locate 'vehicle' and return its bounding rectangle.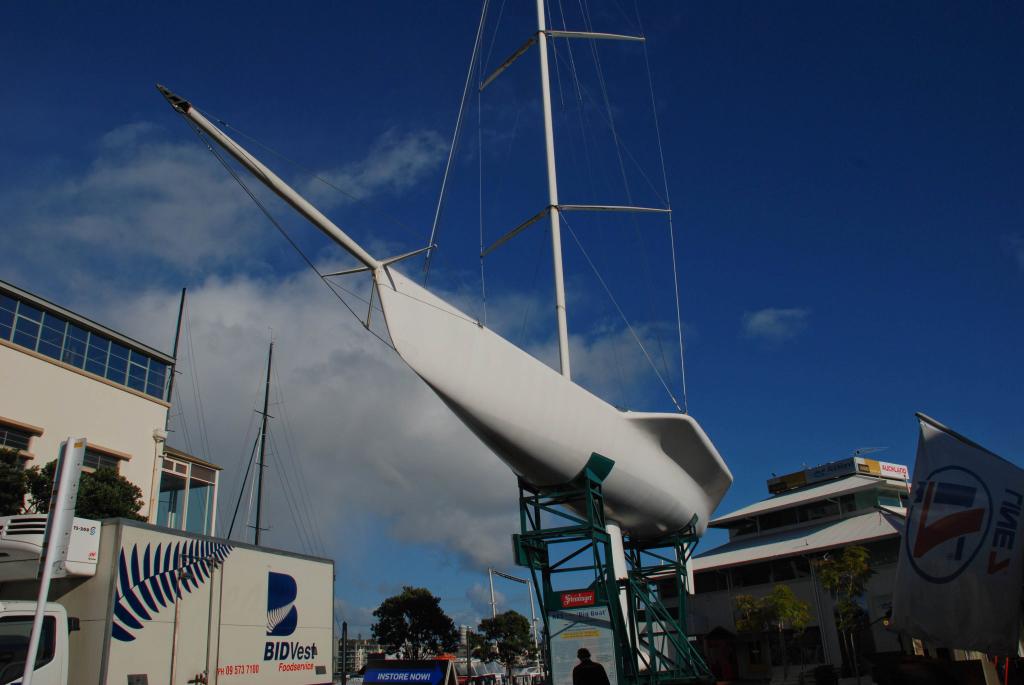
<bbox>460, 664, 481, 679</bbox>.
